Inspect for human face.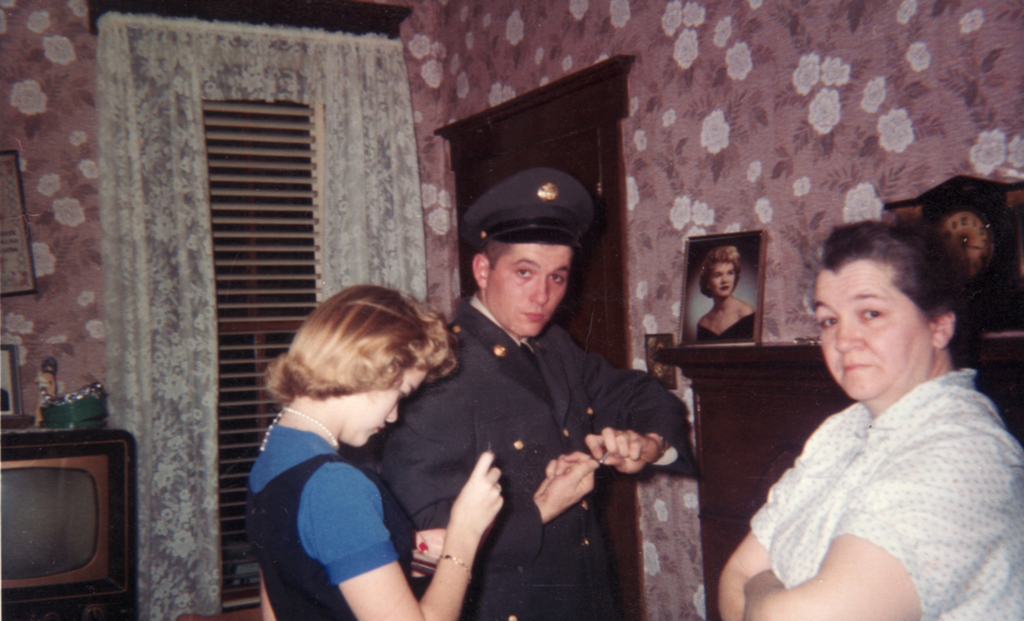
Inspection: 345:364:428:445.
